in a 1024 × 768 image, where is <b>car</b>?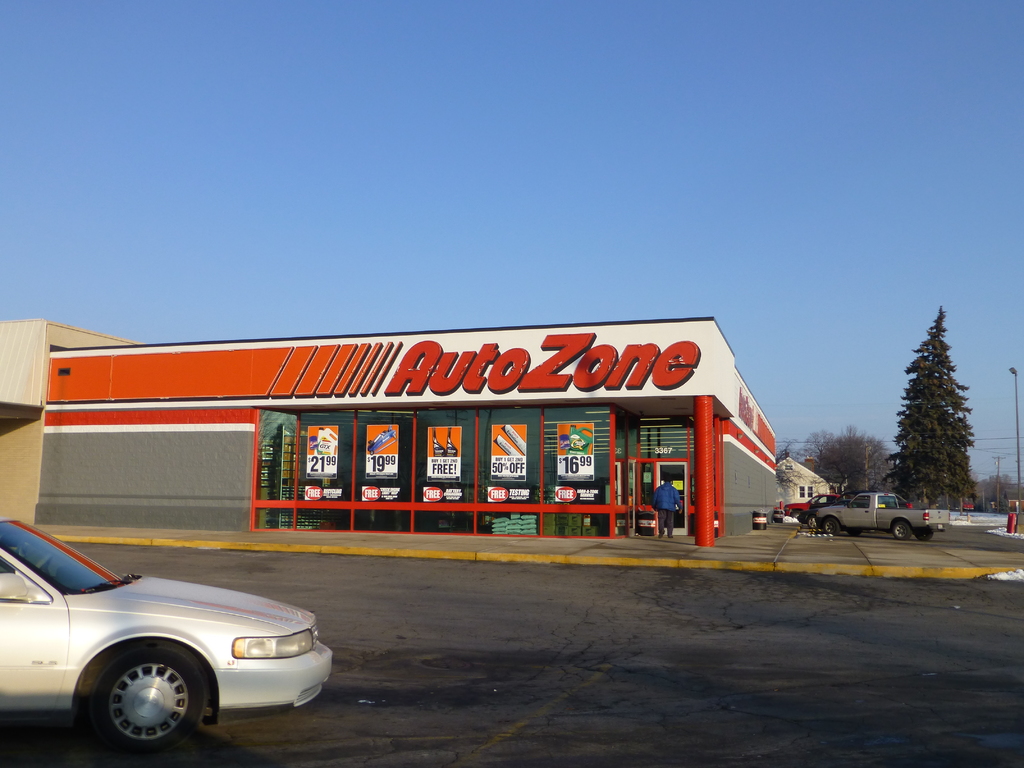
0:515:333:756.
